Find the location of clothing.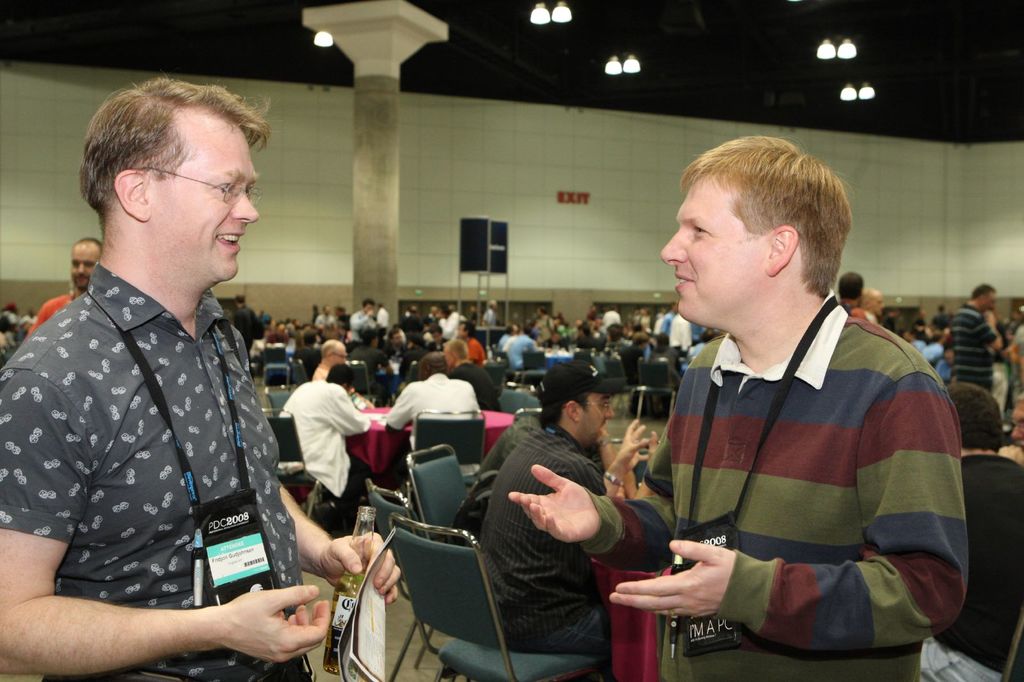
Location: detection(401, 315, 428, 345).
